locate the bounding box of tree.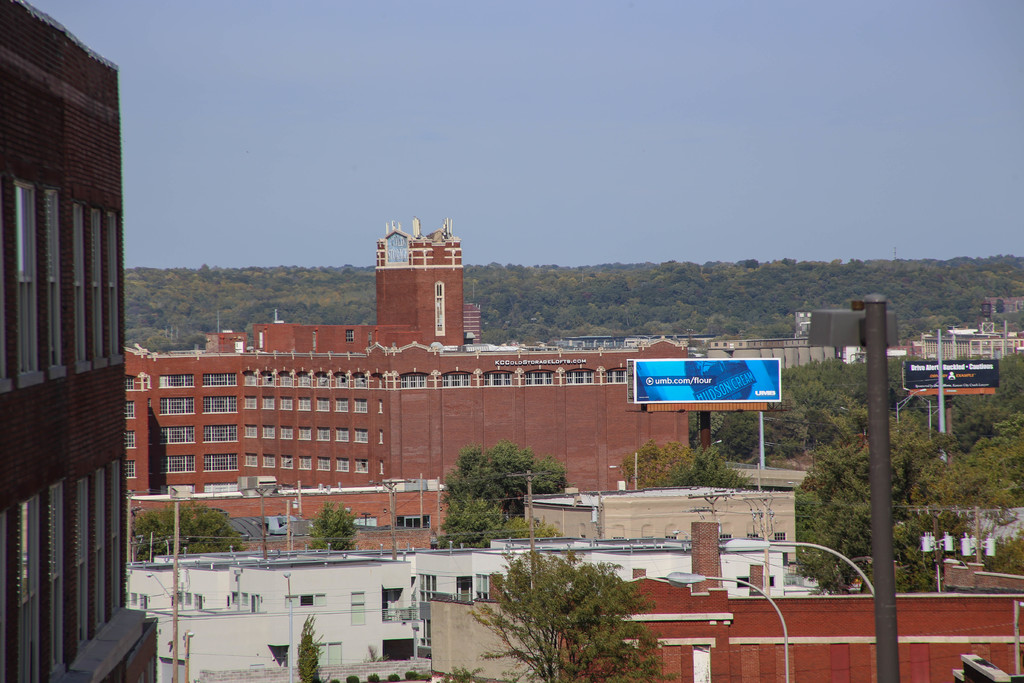
Bounding box: locate(479, 561, 668, 661).
